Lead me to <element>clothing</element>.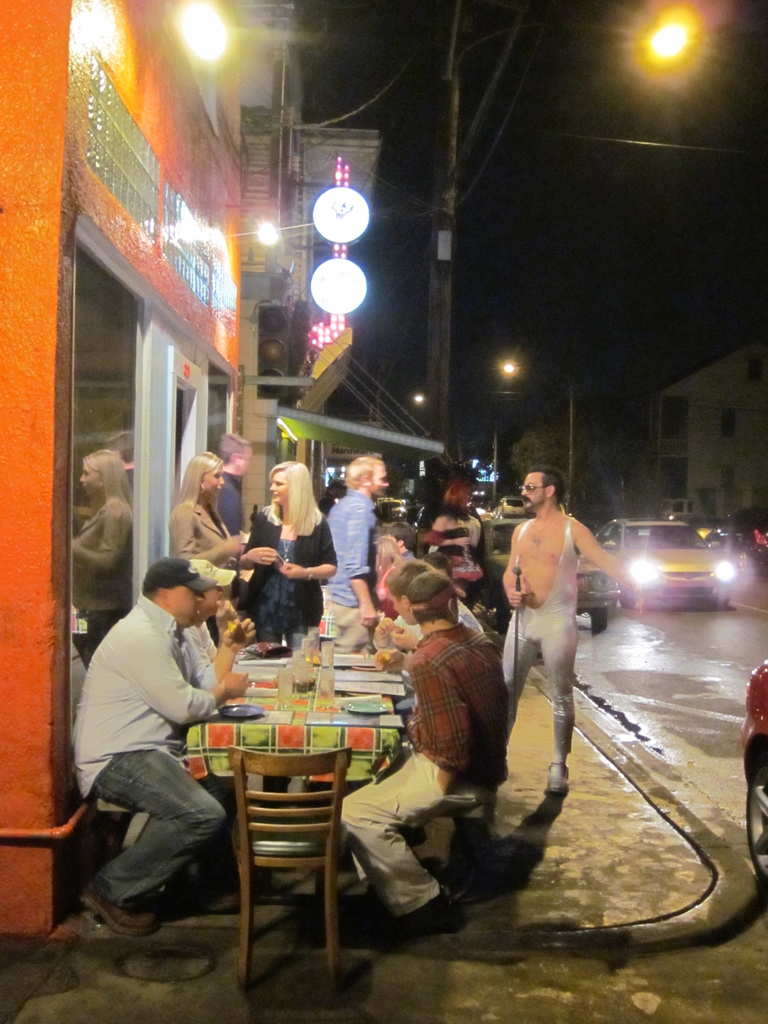
Lead to {"left": 425, "top": 505, "right": 495, "bottom": 610}.
